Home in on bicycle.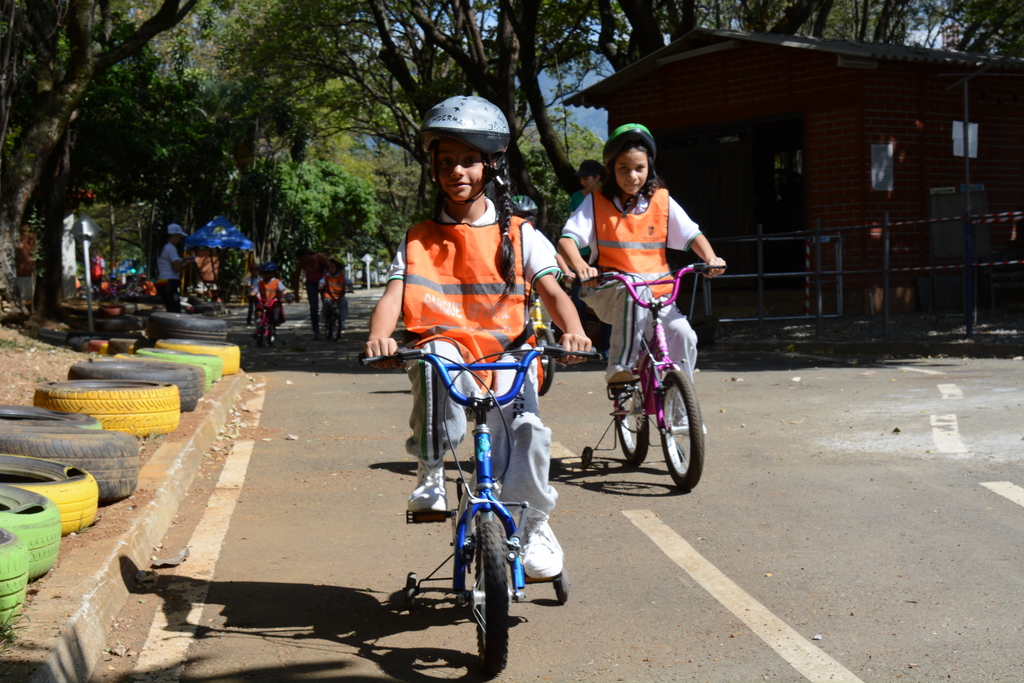
Homed in at box(387, 308, 570, 653).
